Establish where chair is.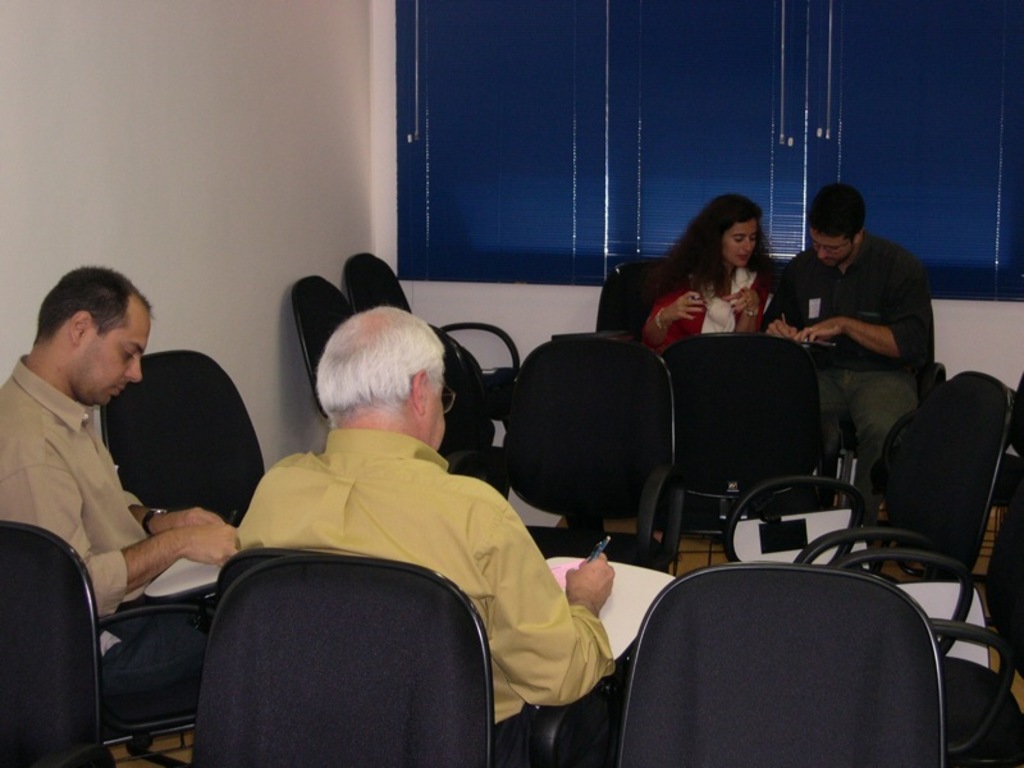
Established at region(210, 554, 631, 765).
